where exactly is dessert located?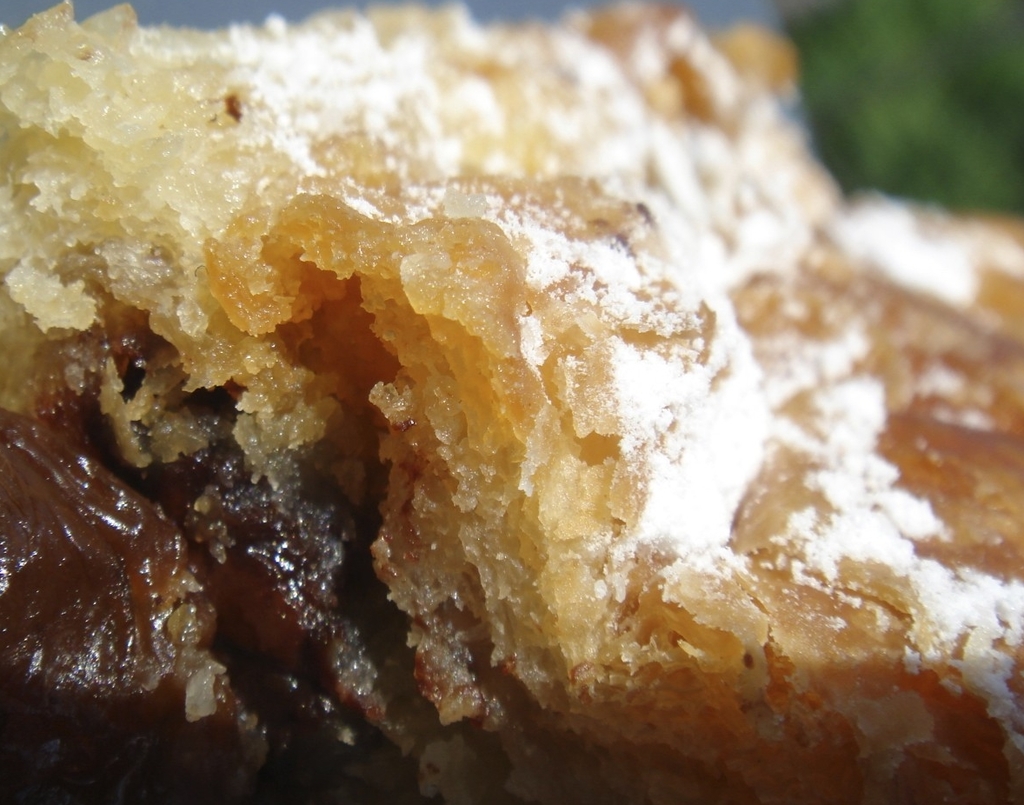
Its bounding box is {"left": 0, "top": 0, "right": 1023, "bottom": 804}.
